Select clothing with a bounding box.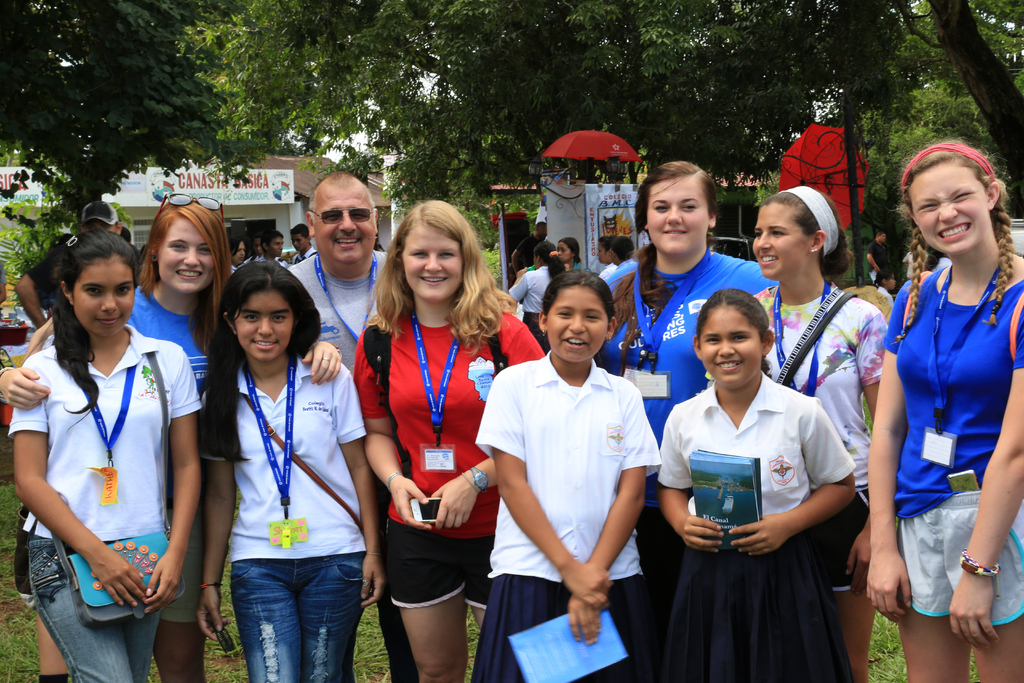
detection(512, 272, 563, 319).
